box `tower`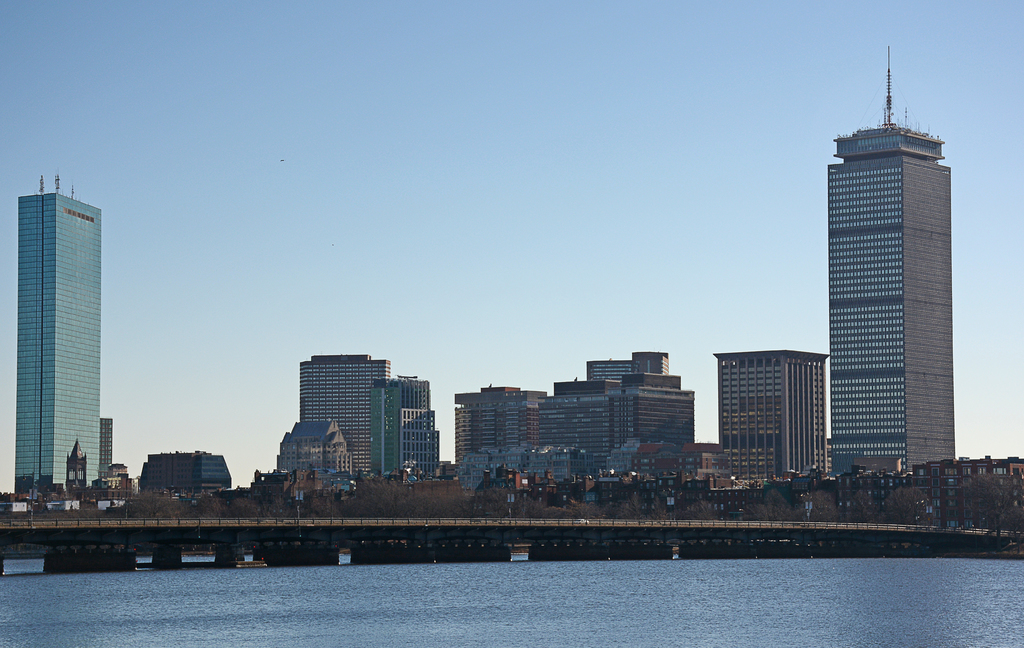
[x1=704, y1=345, x2=833, y2=489]
